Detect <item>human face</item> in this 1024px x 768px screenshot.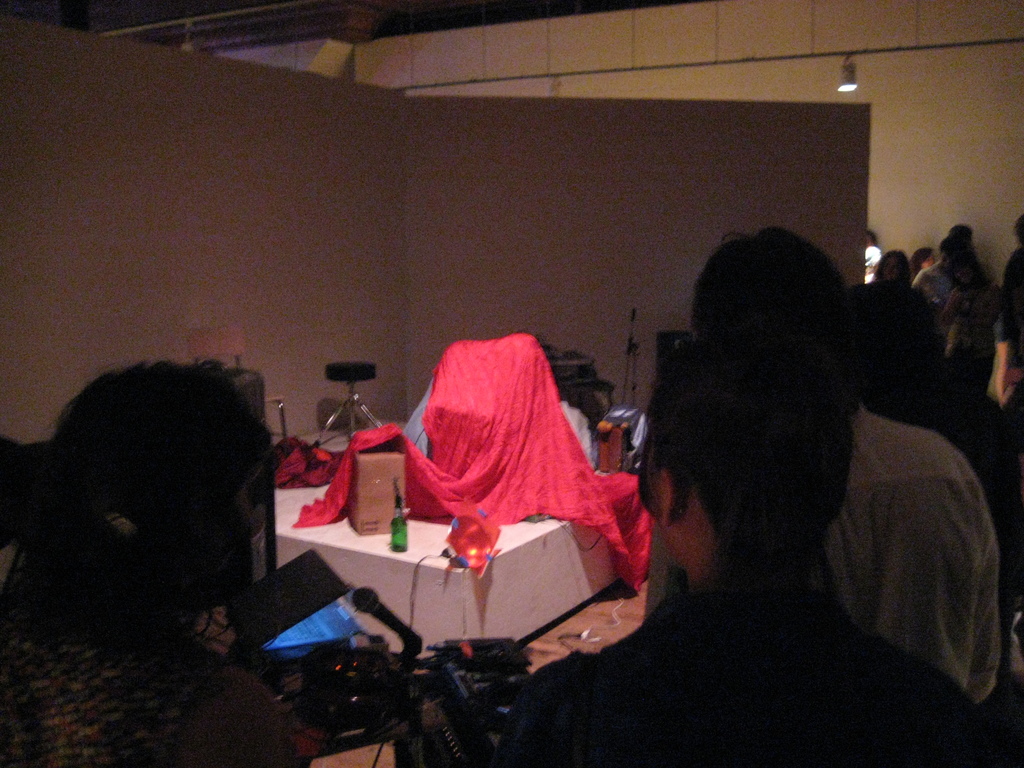
Detection: [634, 452, 703, 569].
